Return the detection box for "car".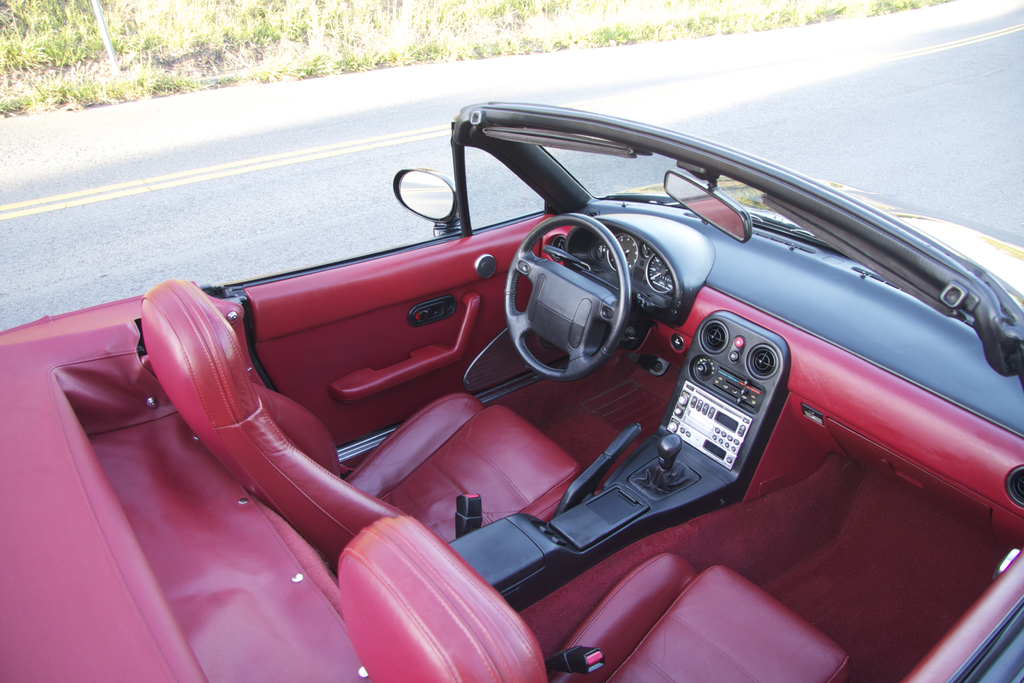
x1=0, y1=99, x2=1023, y2=682.
